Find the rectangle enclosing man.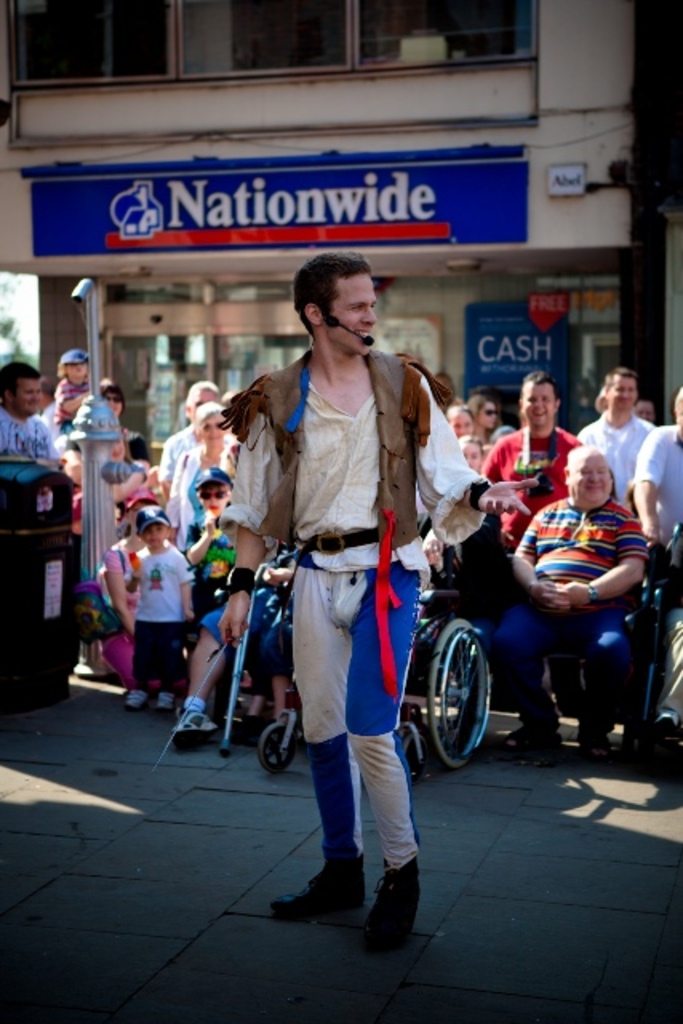
select_region(208, 246, 553, 941).
